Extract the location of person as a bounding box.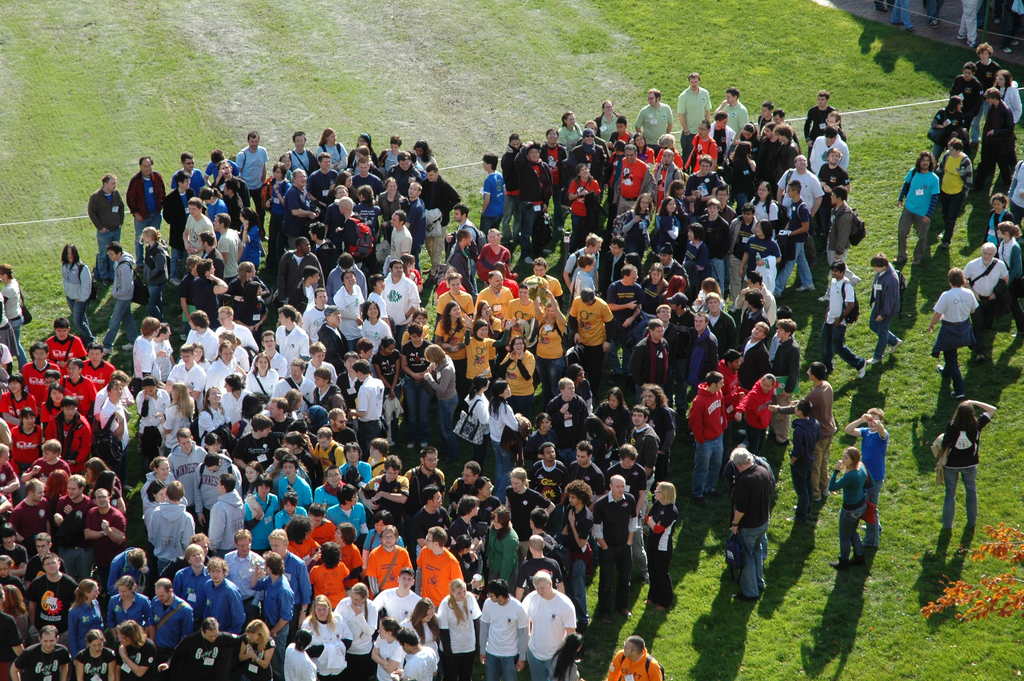
x1=74, y1=459, x2=120, y2=488.
